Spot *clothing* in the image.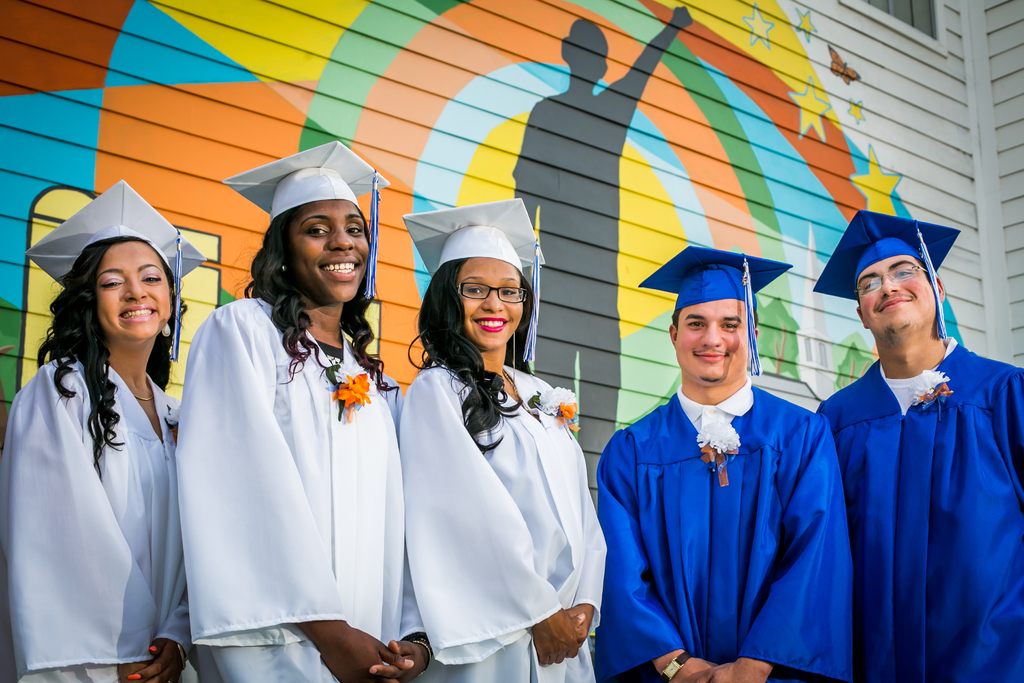
*clothing* found at [left=175, top=293, right=425, bottom=682].
